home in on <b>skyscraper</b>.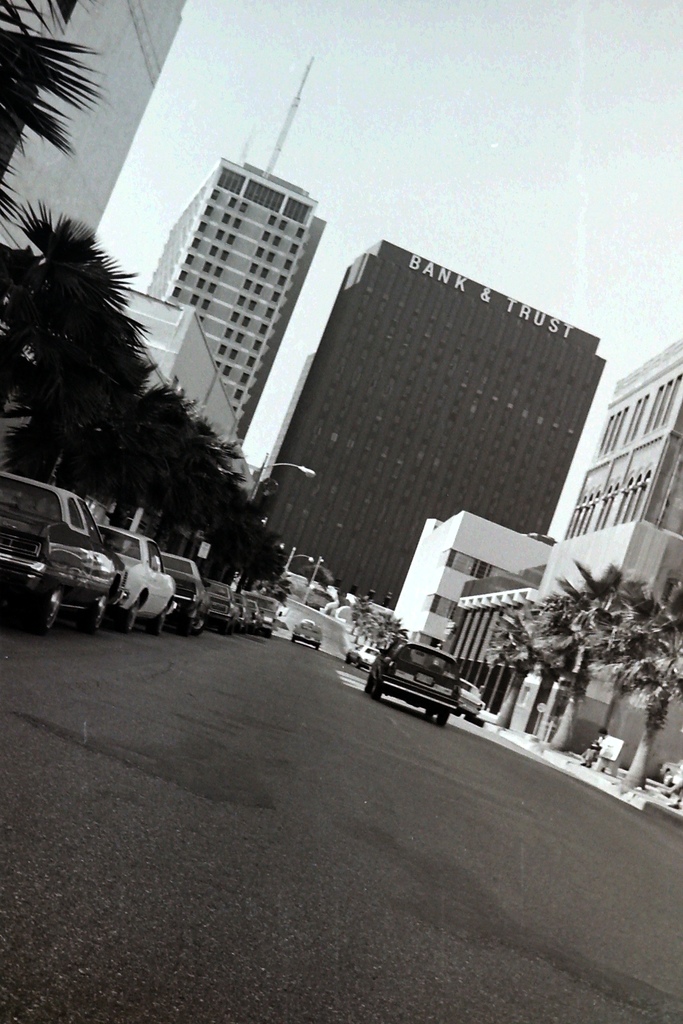
Homed in at {"x1": 233, "y1": 237, "x2": 602, "y2": 616}.
